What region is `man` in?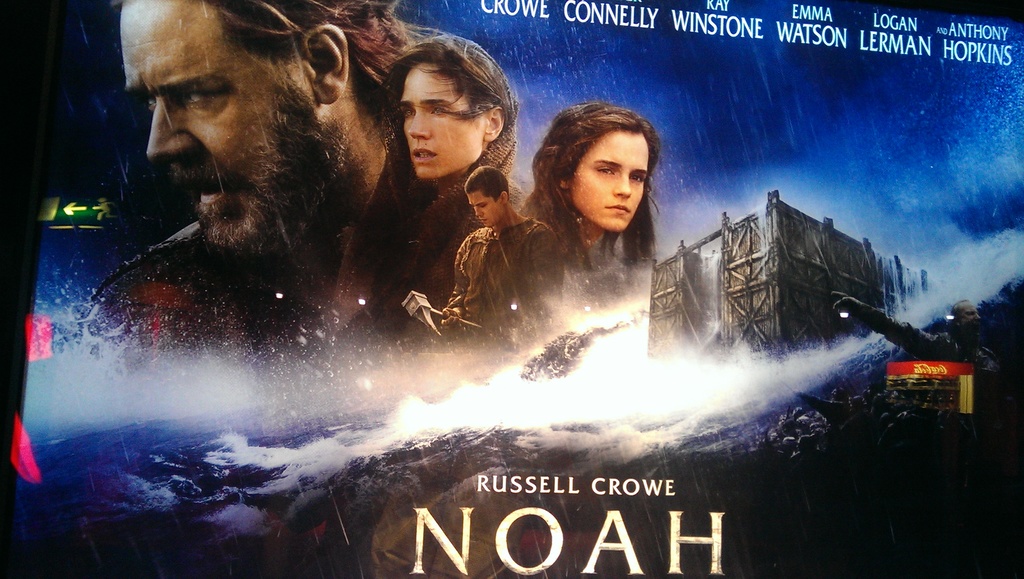
[x1=87, y1=0, x2=520, y2=352].
